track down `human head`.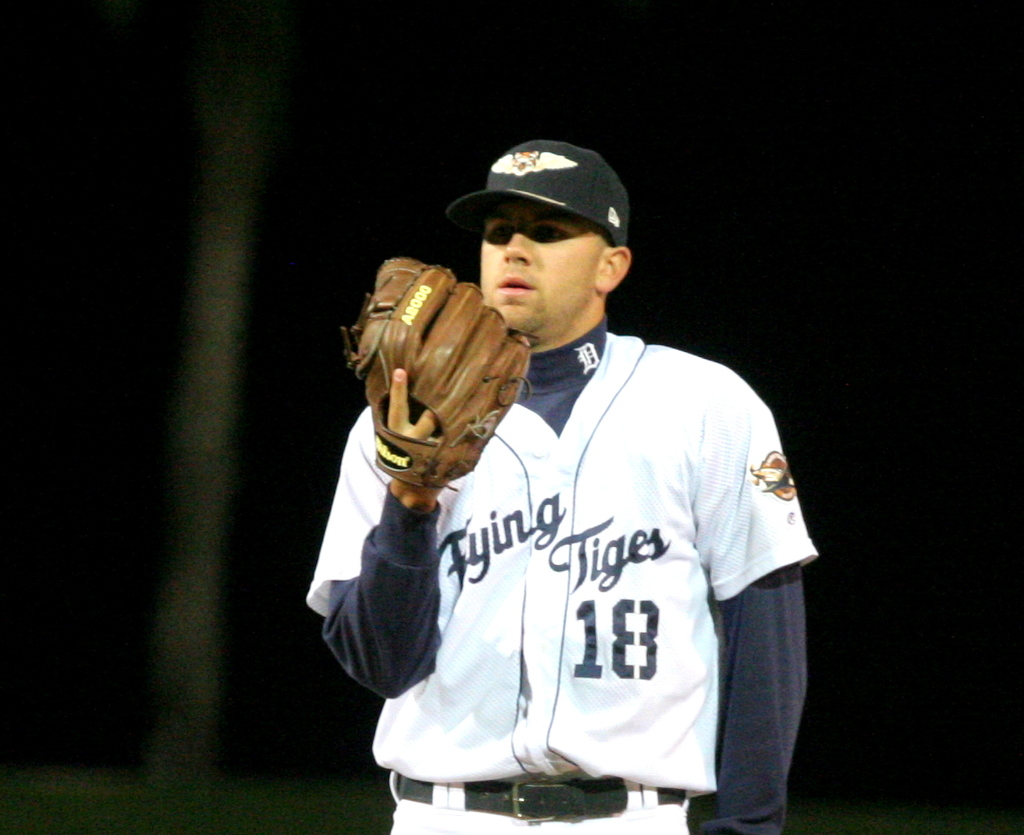
Tracked to crop(480, 194, 637, 338).
